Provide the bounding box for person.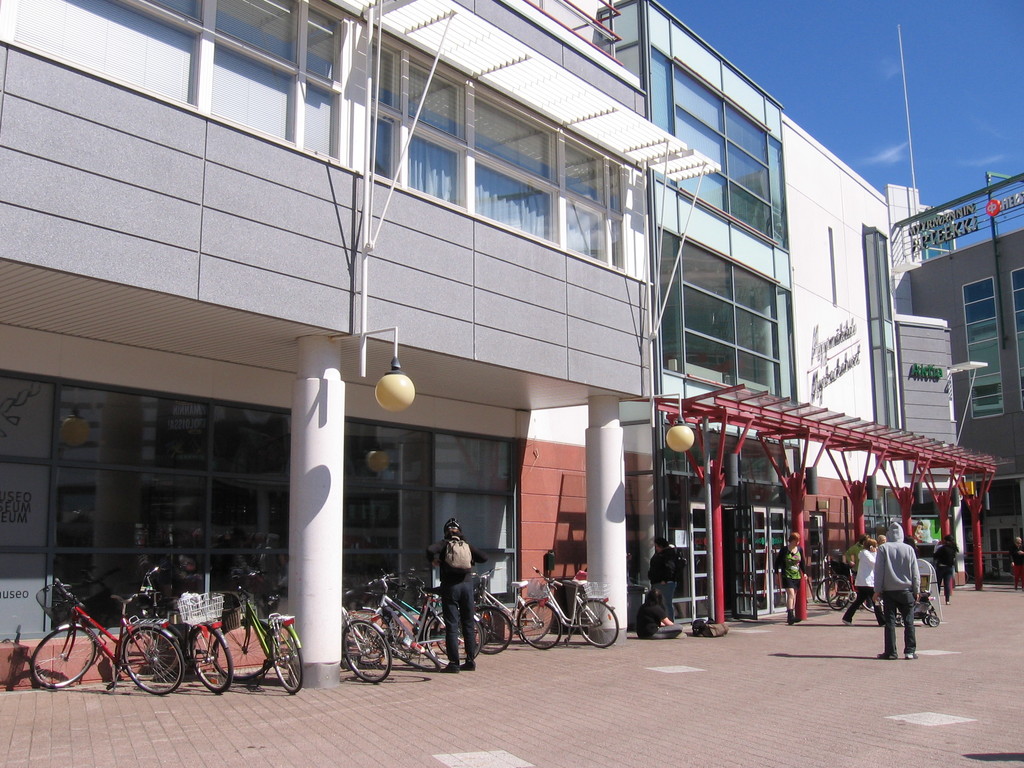
region(771, 533, 806, 627).
